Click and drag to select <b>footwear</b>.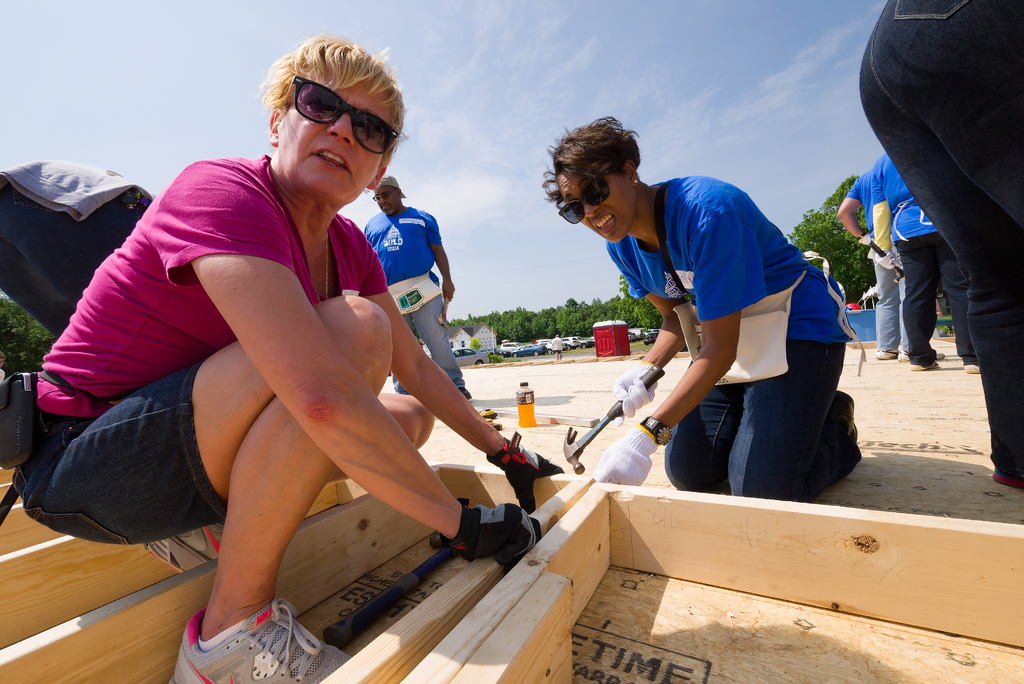
Selection: 896:349:945:360.
